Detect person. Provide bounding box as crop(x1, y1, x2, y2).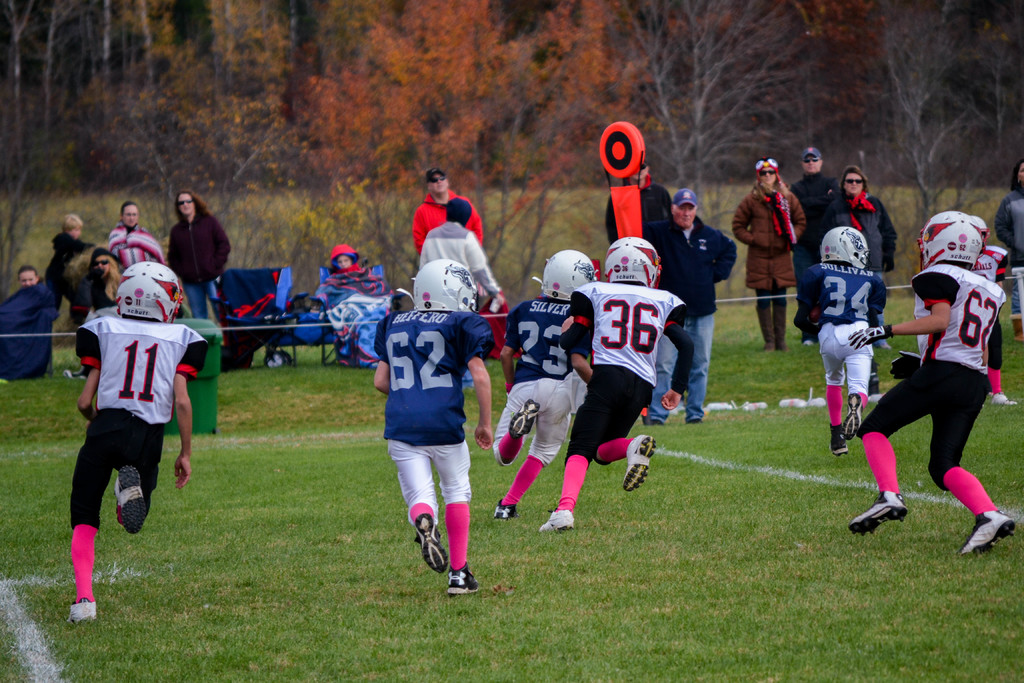
crop(989, 161, 1023, 337).
